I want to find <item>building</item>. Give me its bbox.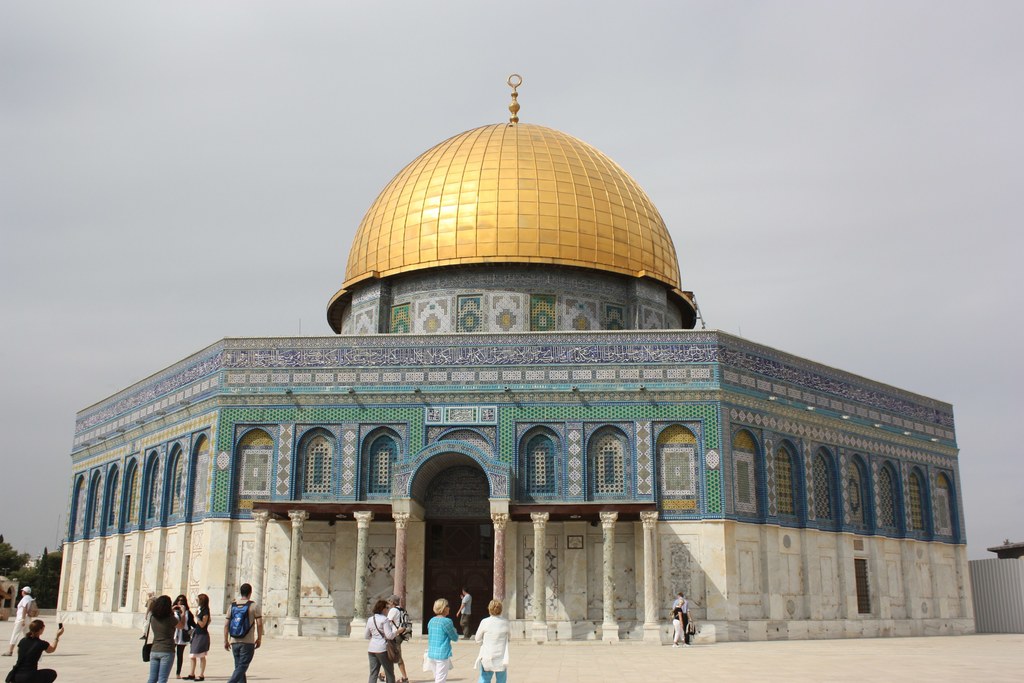
58,69,978,641.
